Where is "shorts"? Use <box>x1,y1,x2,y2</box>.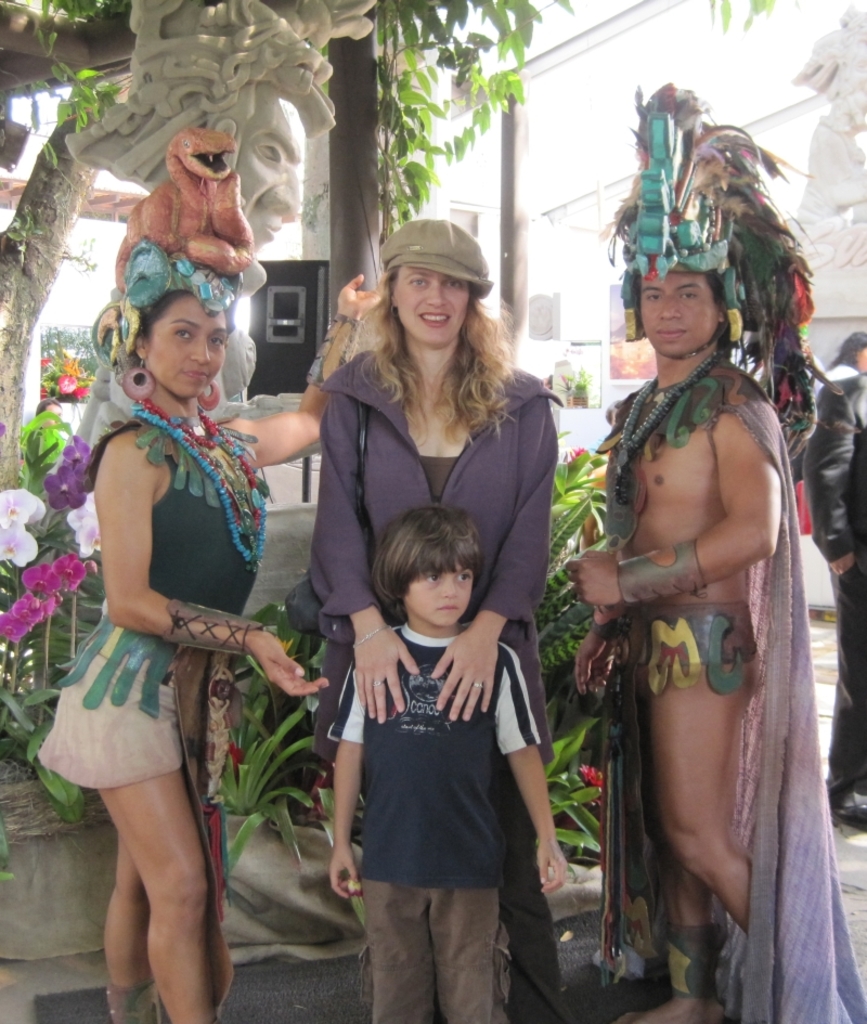
<box>635,604,764,697</box>.
